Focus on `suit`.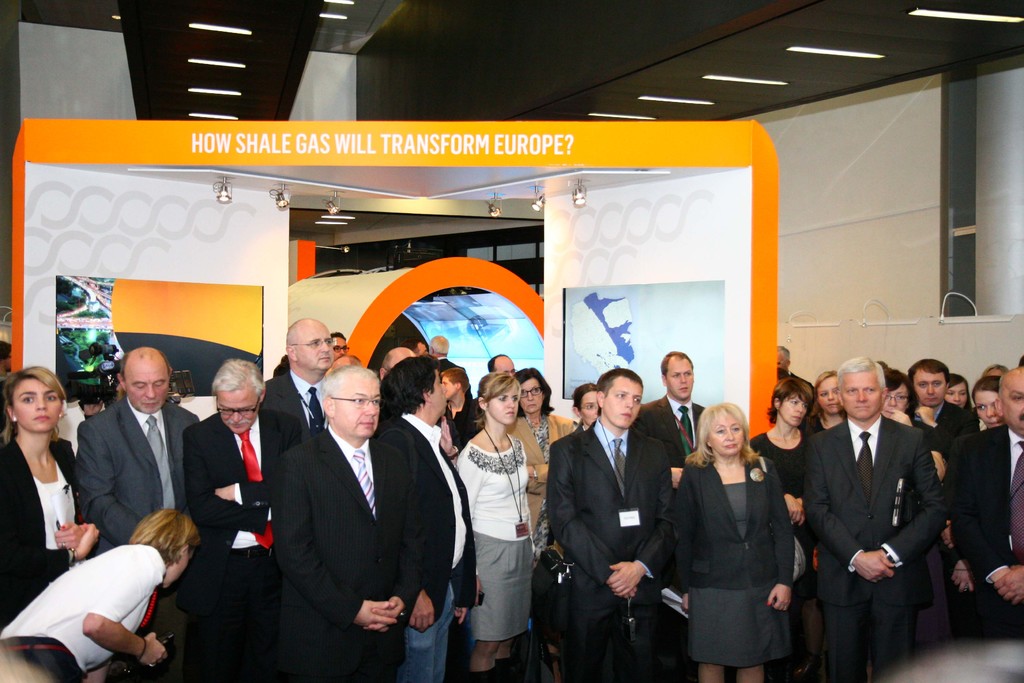
Focused at x1=913, y1=404, x2=979, y2=457.
